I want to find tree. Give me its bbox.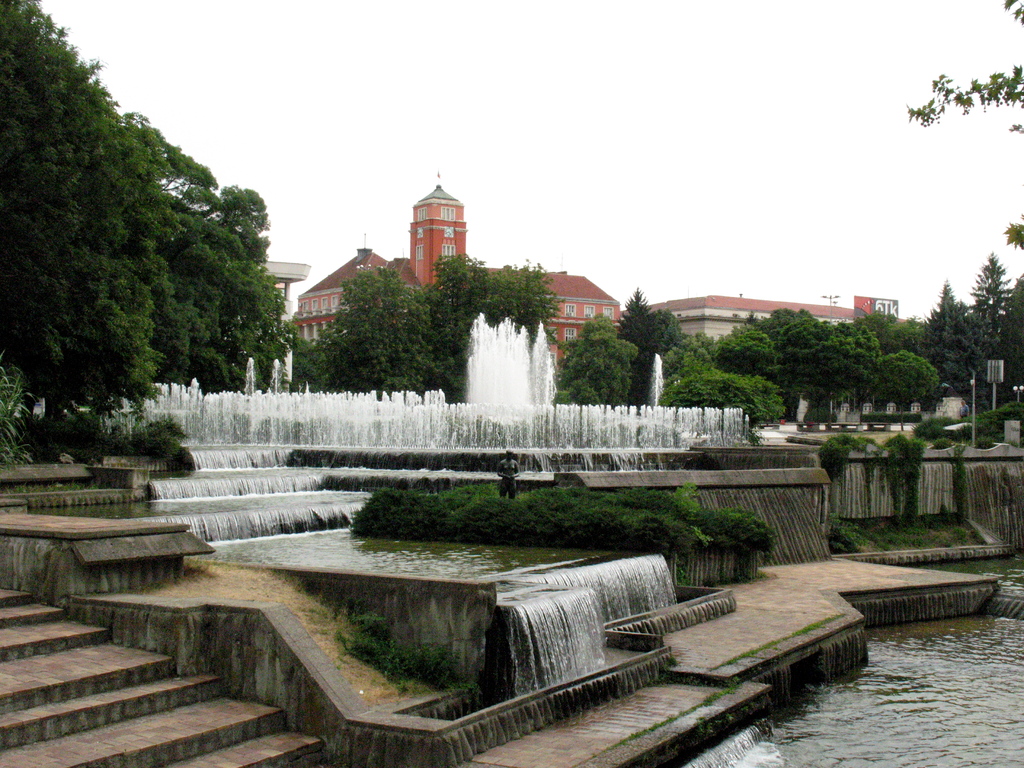
crop(621, 284, 677, 417).
